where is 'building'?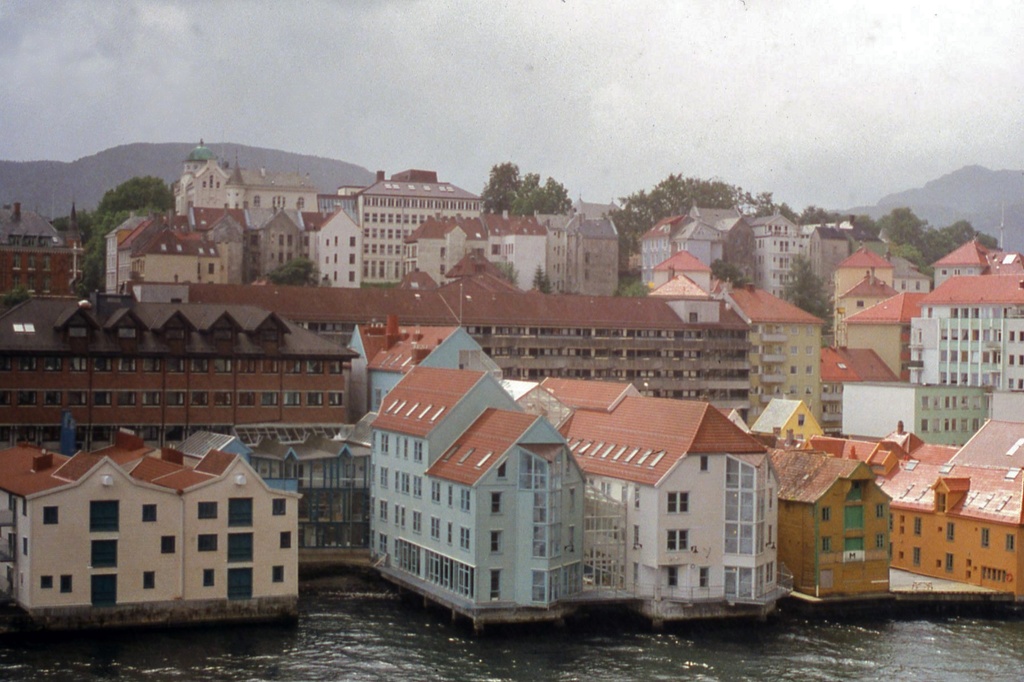
rect(907, 275, 1023, 390).
